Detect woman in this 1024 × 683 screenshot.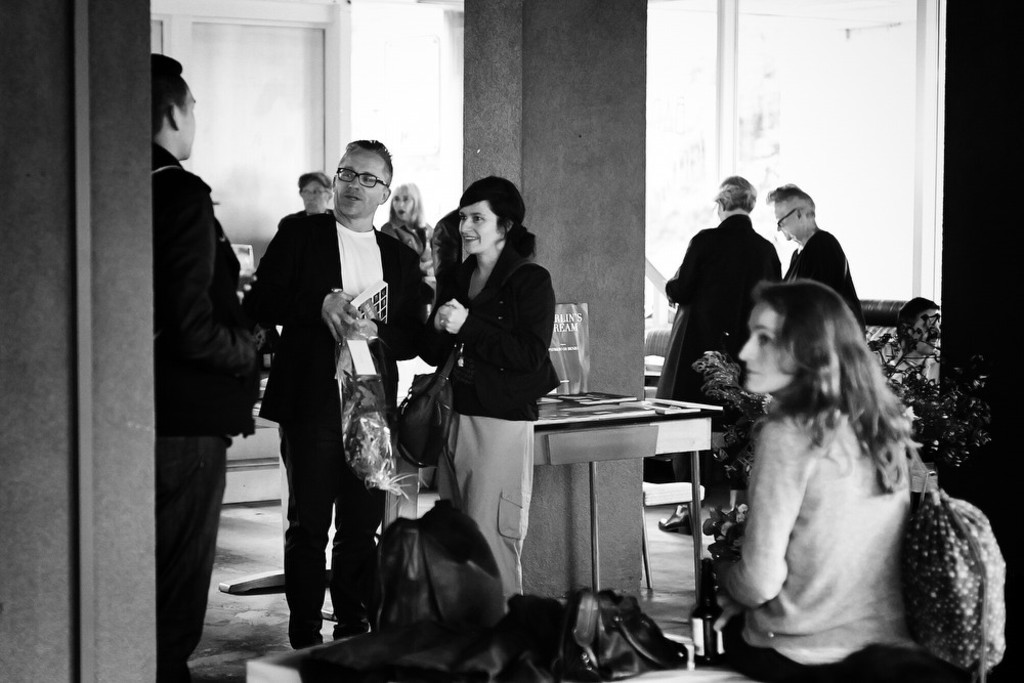
Detection: Rect(709, 270, 1006, 682).
